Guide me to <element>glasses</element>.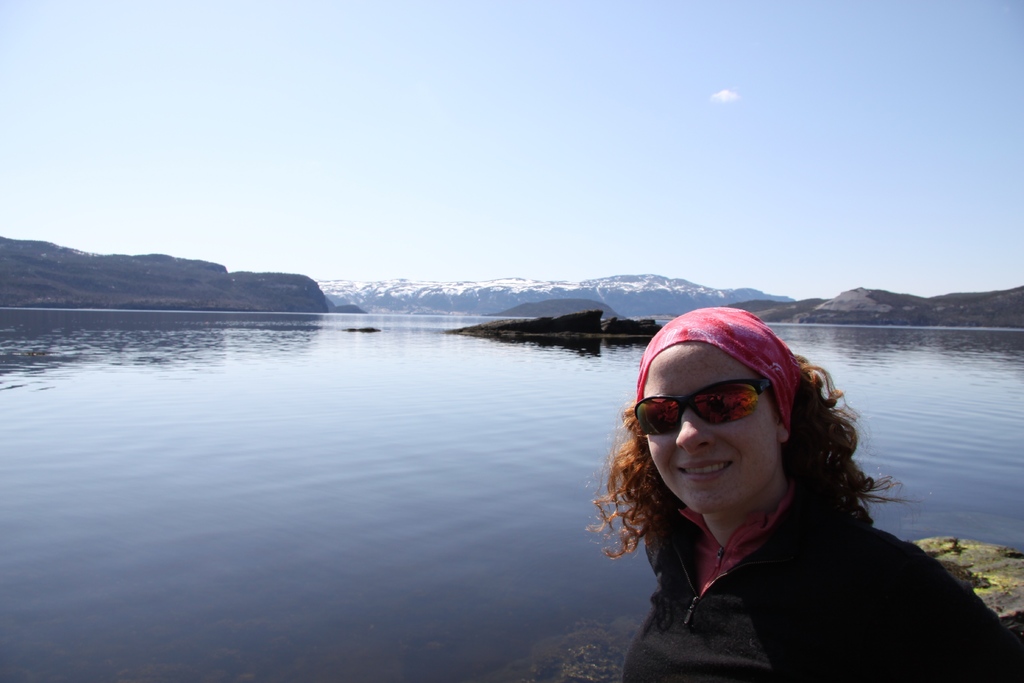
Guidance: bbox(625, 378, 767, 438).
